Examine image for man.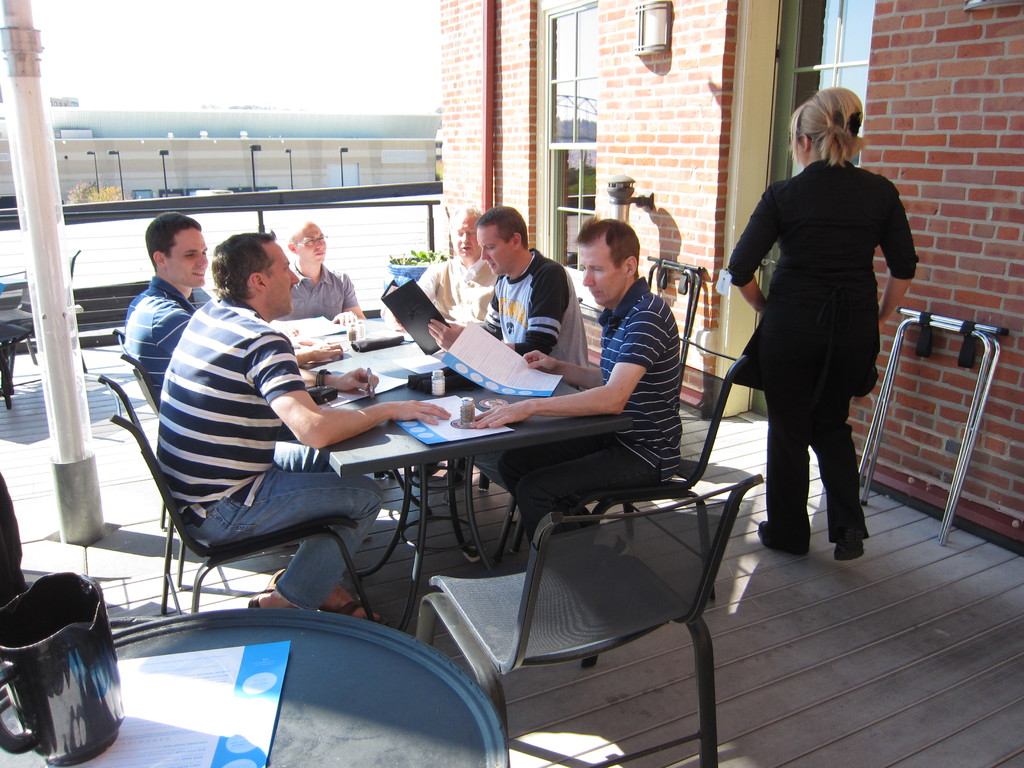
Examination result: crop(420, 204, 503, 327).
